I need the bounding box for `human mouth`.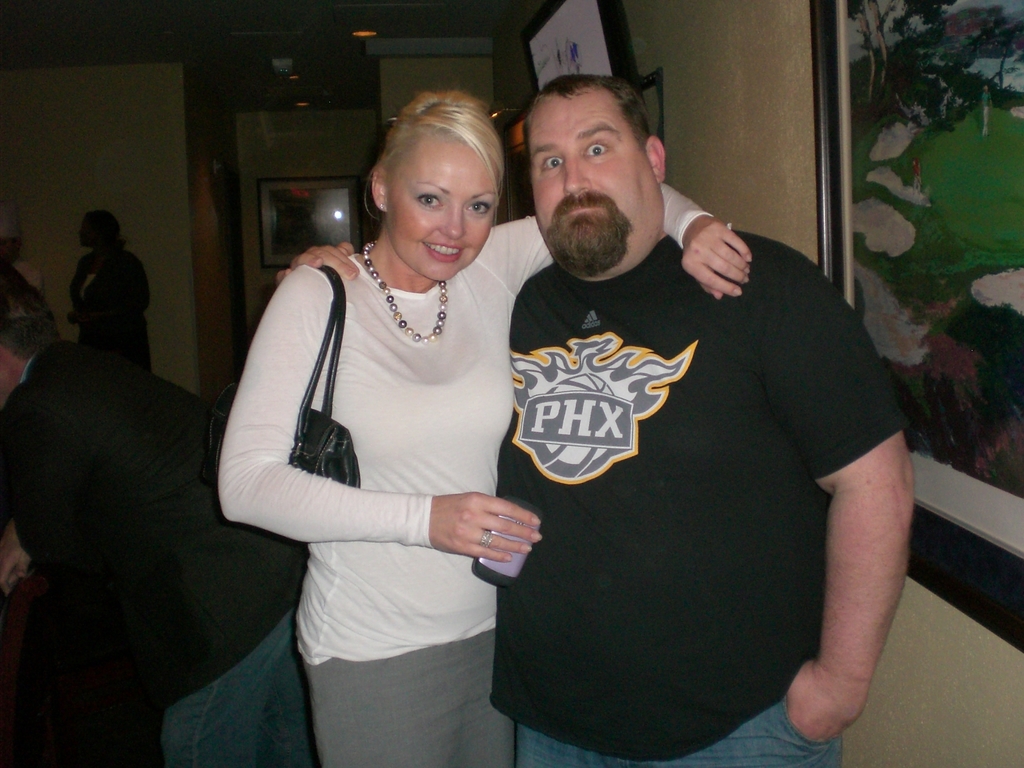
Here it is: (x1=422, y1=243, x2=460, y2=262).
